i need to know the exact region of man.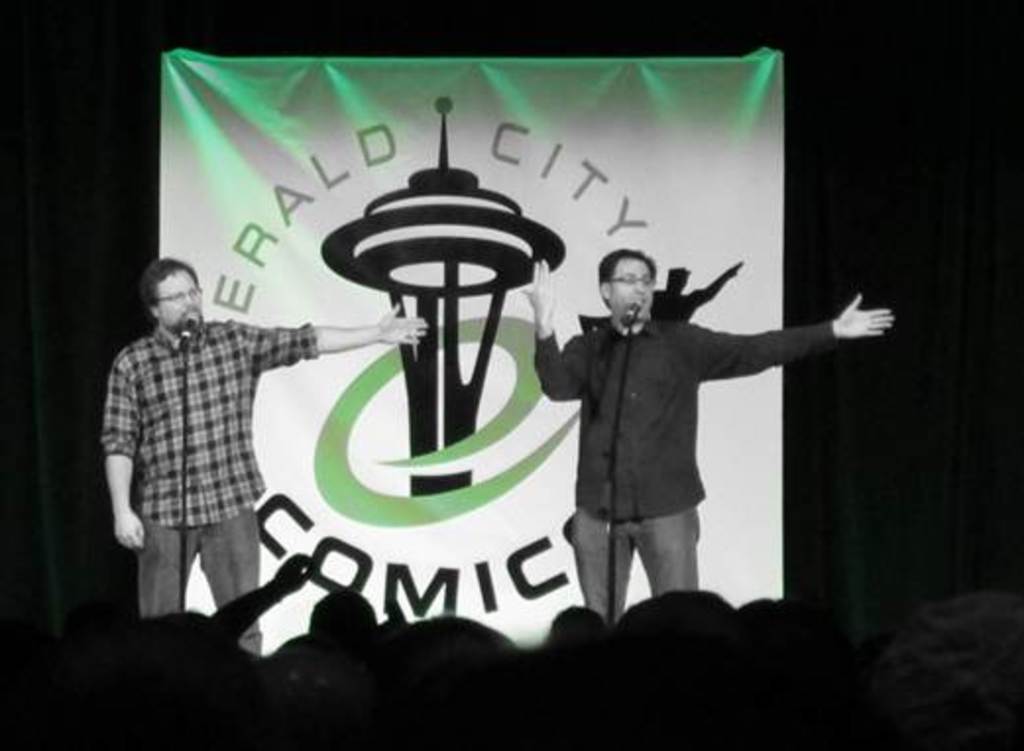
Region: crop(96, 258, 430, 657).
